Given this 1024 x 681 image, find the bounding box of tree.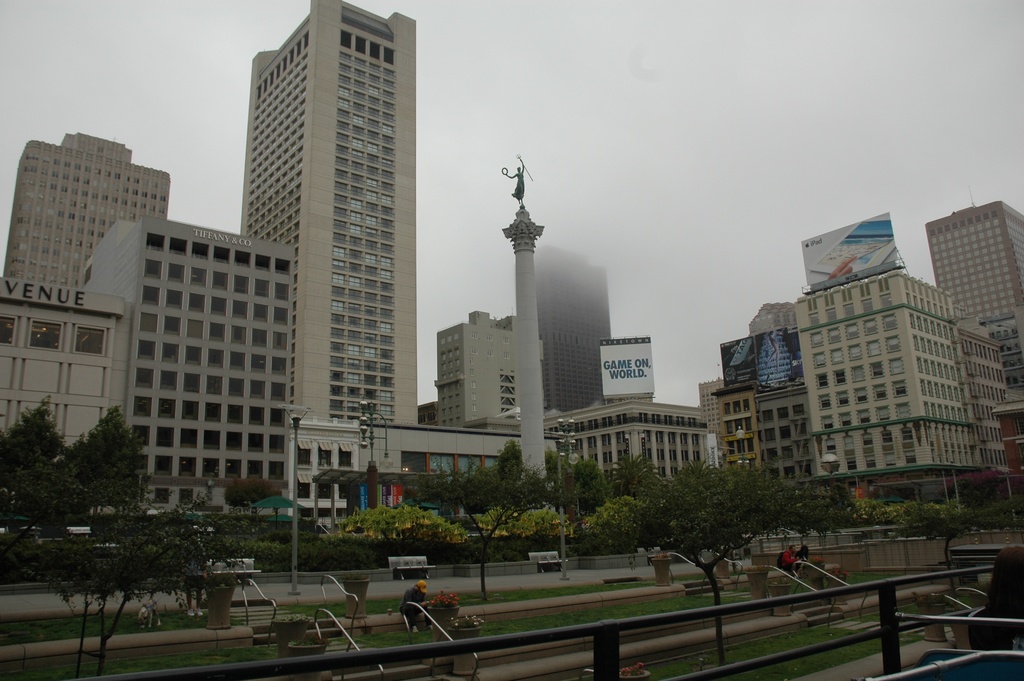
l=215, t=466, r=283, b=525.
